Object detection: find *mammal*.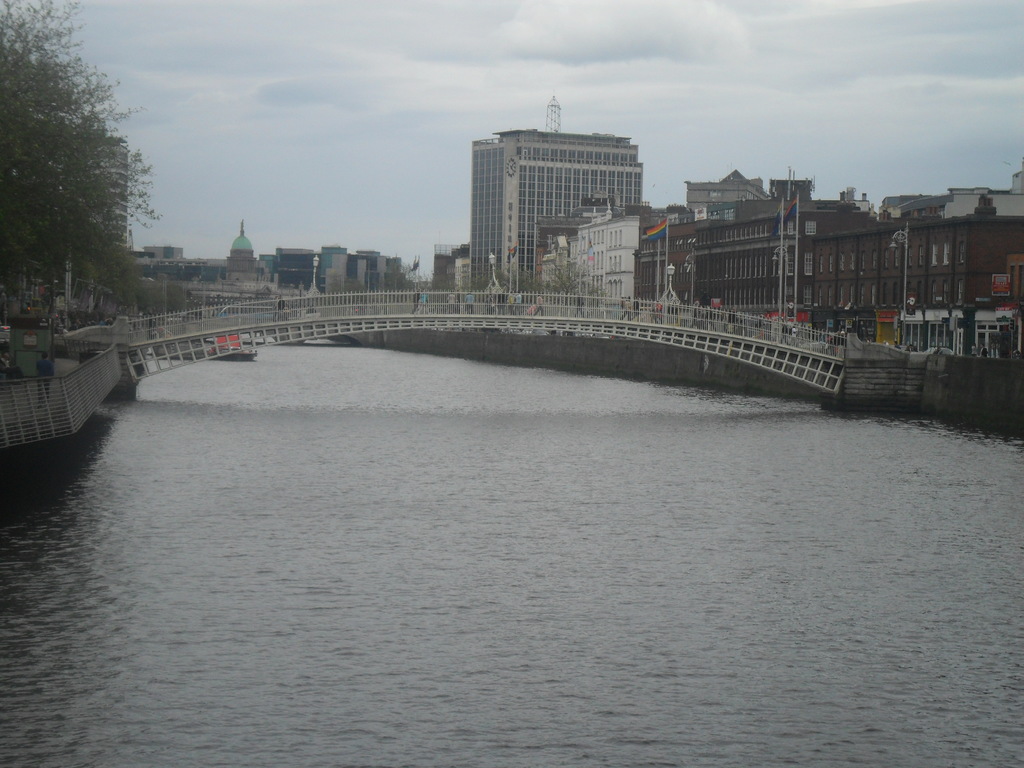
l=413, t=289, r=420, b=314.
